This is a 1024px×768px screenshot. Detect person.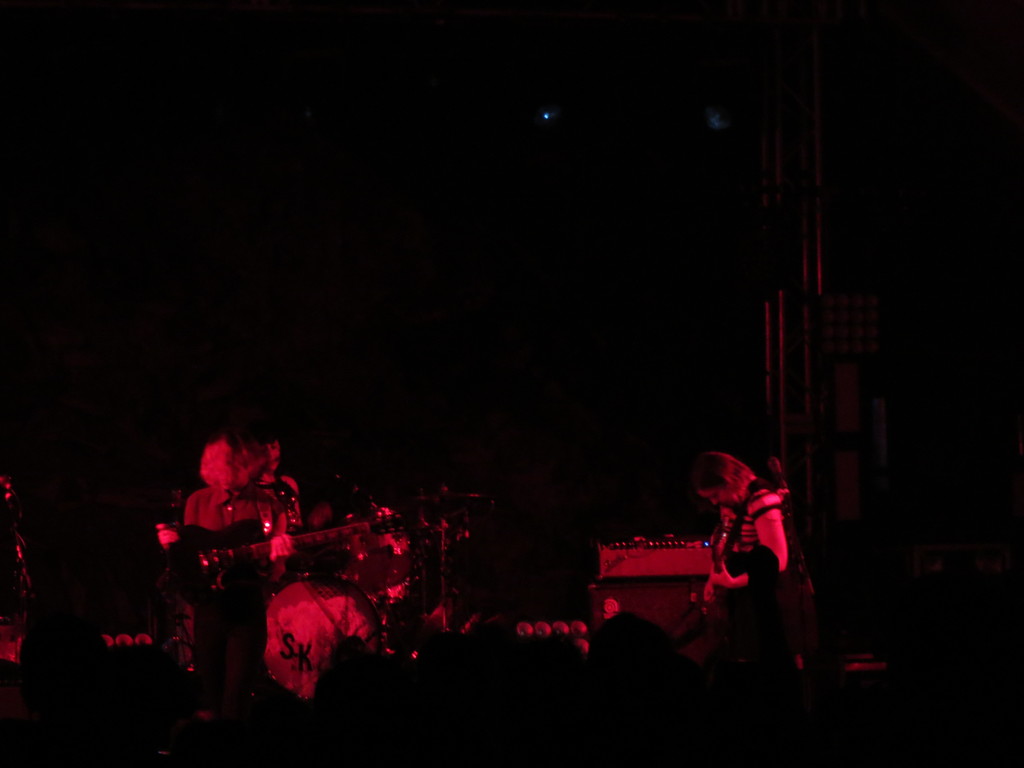
181/431/312/564.
